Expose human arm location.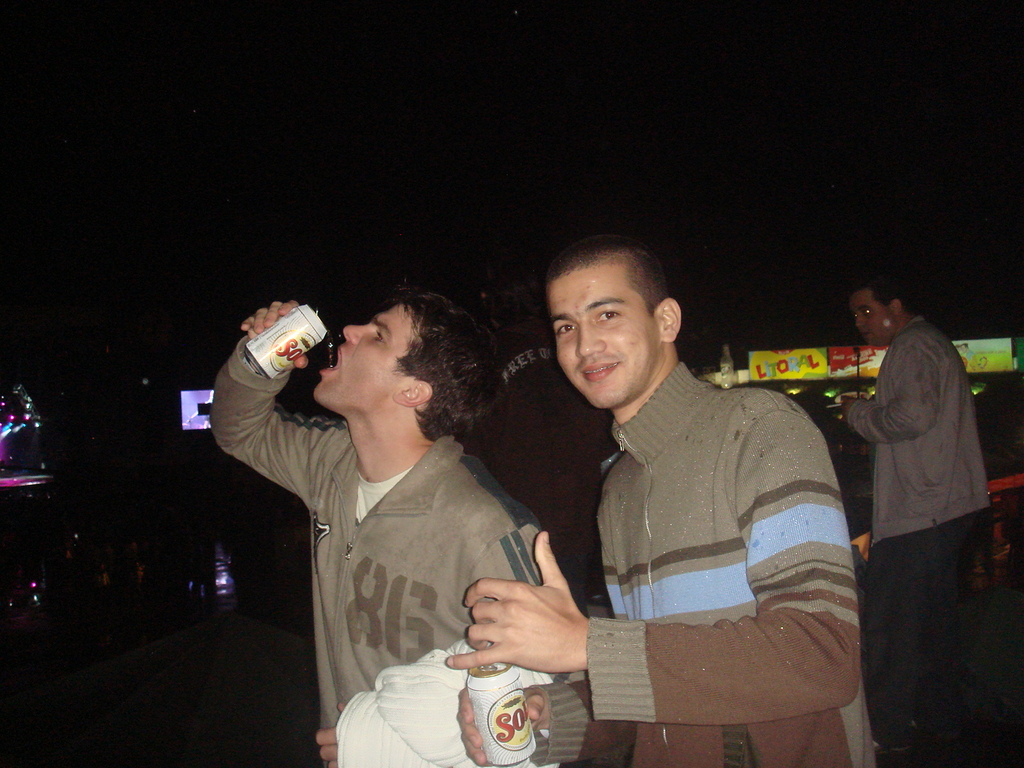
Exposed at select_region(198, 333, 323, 527).
